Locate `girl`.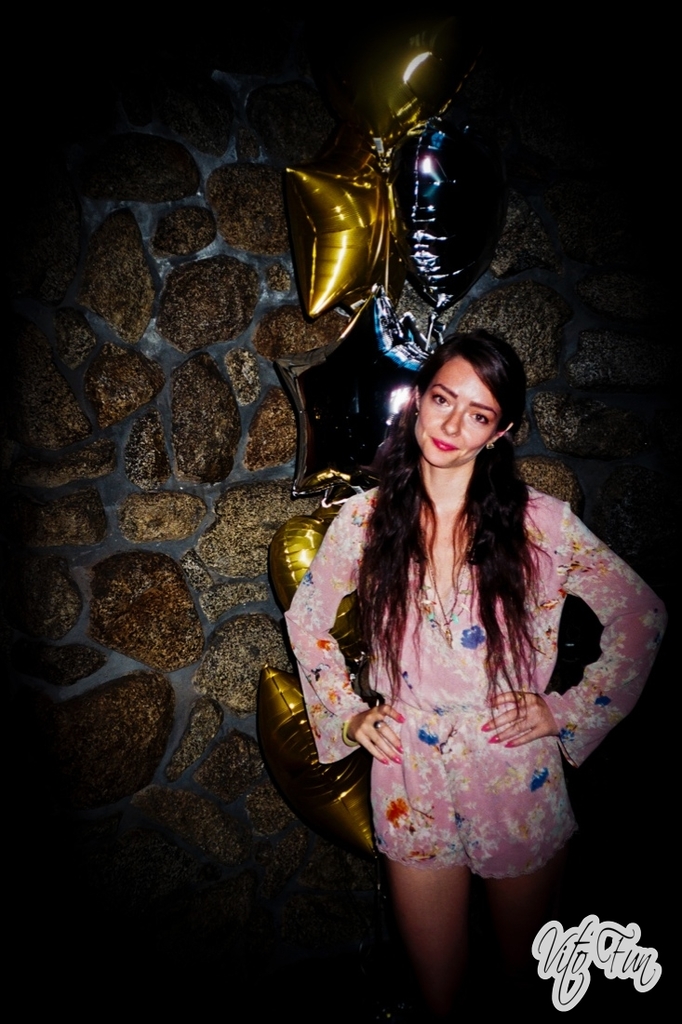
Bounding box: select_region(274, 313, 670, 1023).
